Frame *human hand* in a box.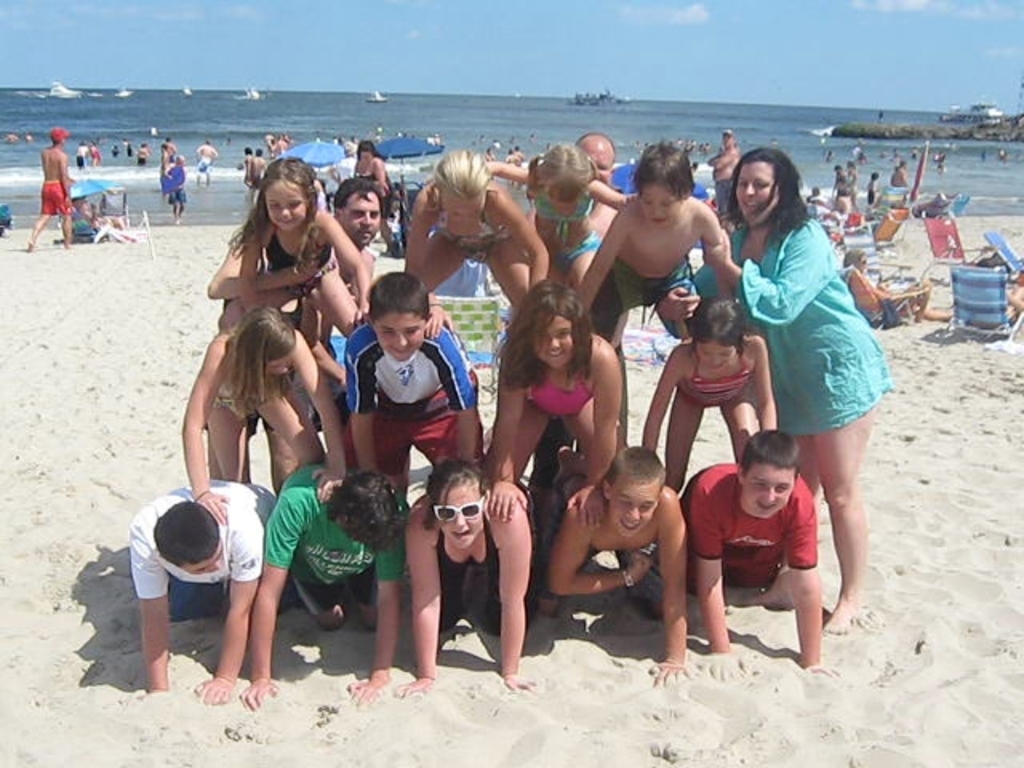
box=[421, 307, 456, 344].
